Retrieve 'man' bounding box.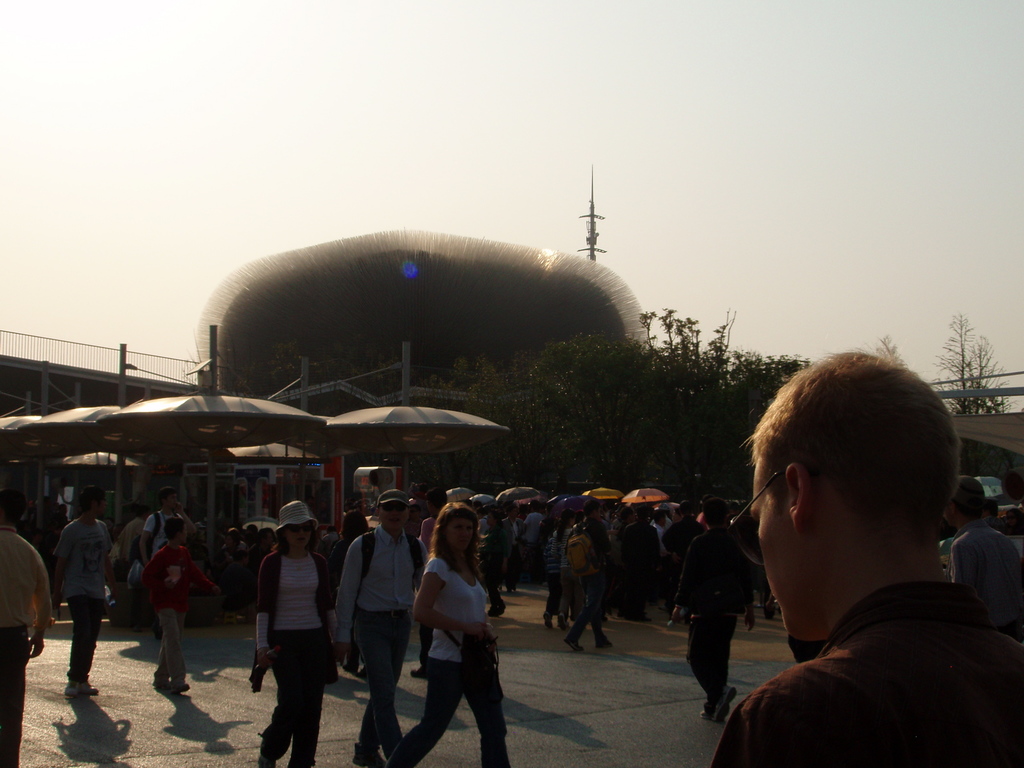
Bounding box: rect(562, 496, 620, 653).
